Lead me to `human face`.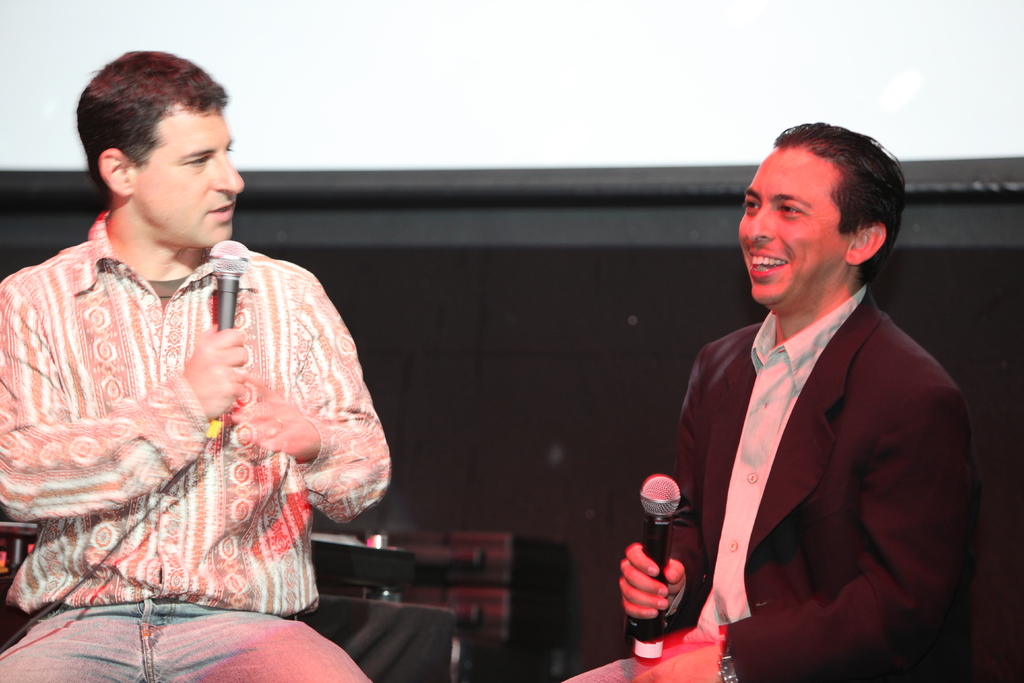
Lead to [left=739, top=149, right=842, bottom=302].
